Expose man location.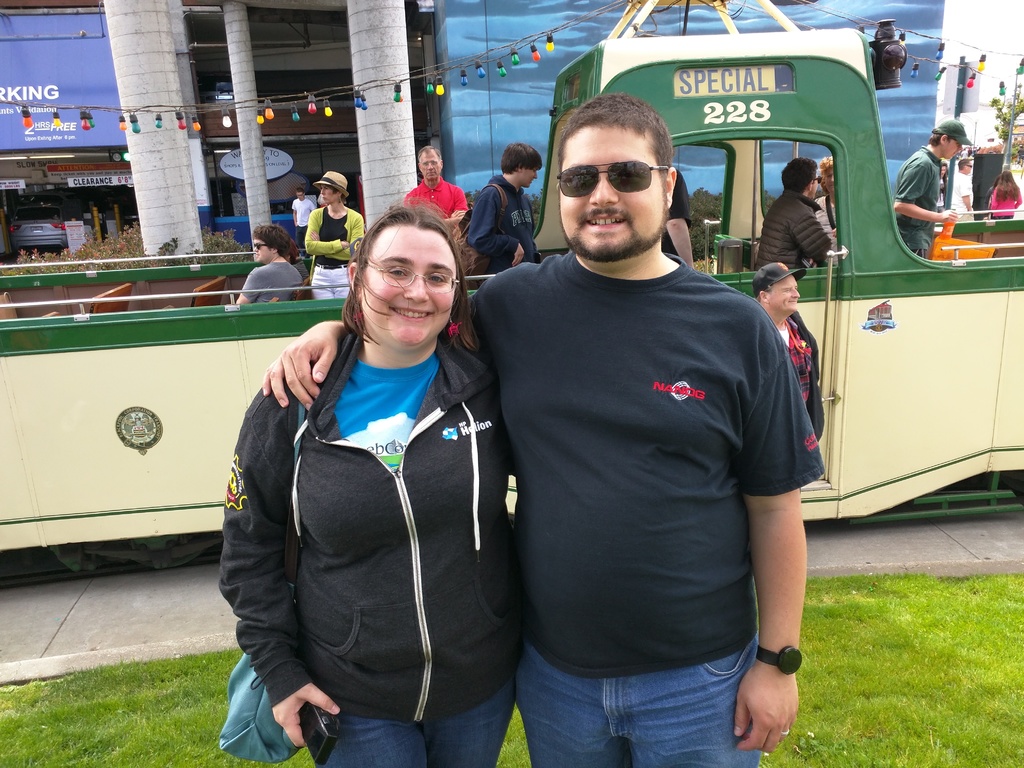
Exposed at 757, 156, 833, 274.
